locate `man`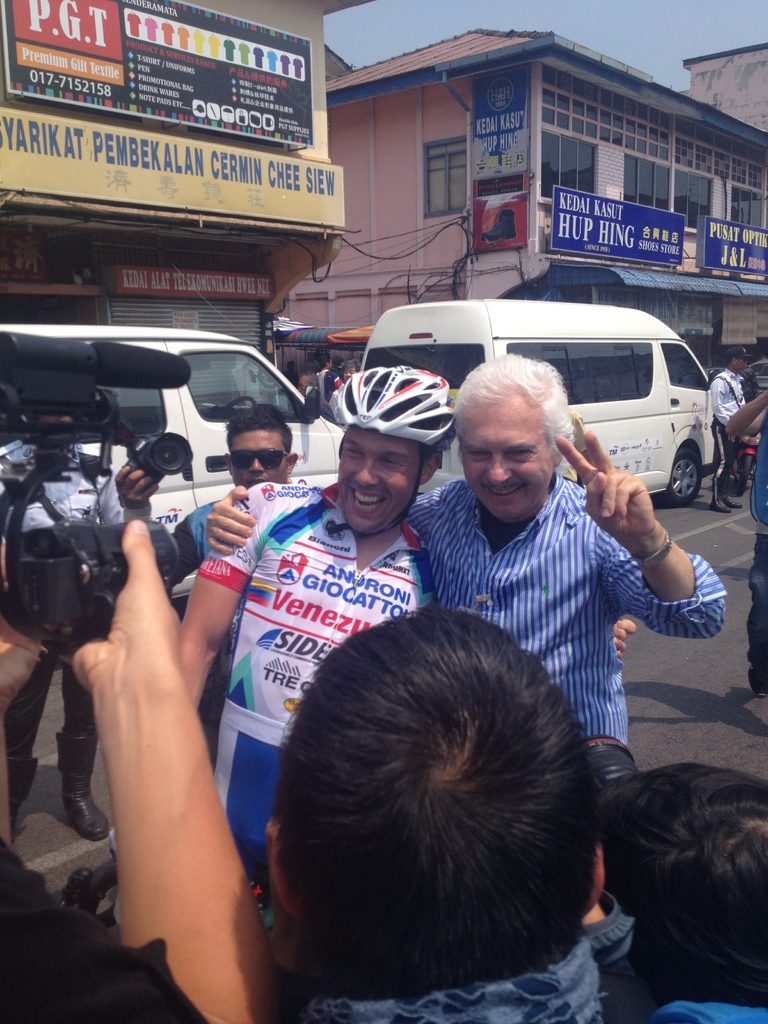
(left=177, top=364, right=641, bottom=934)
